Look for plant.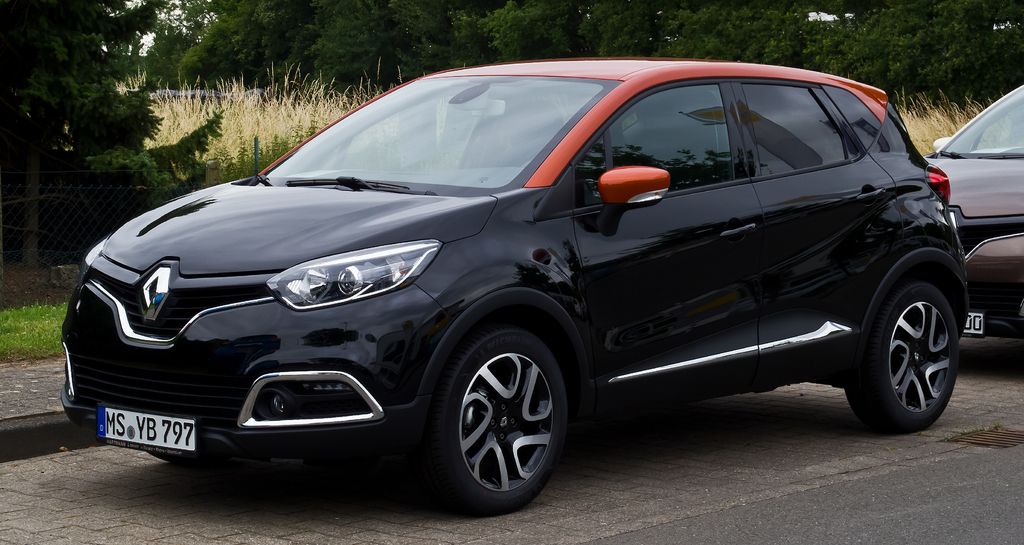
Found: (left=0, top=300, right=72, bottom=362).
